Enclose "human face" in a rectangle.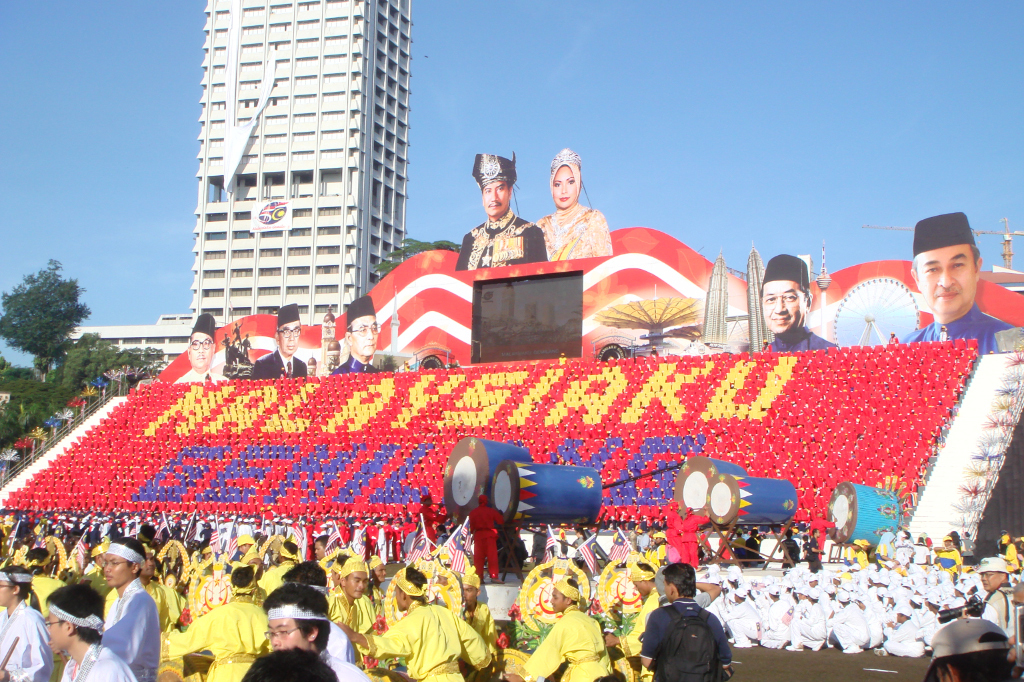
485/180/511/220.
